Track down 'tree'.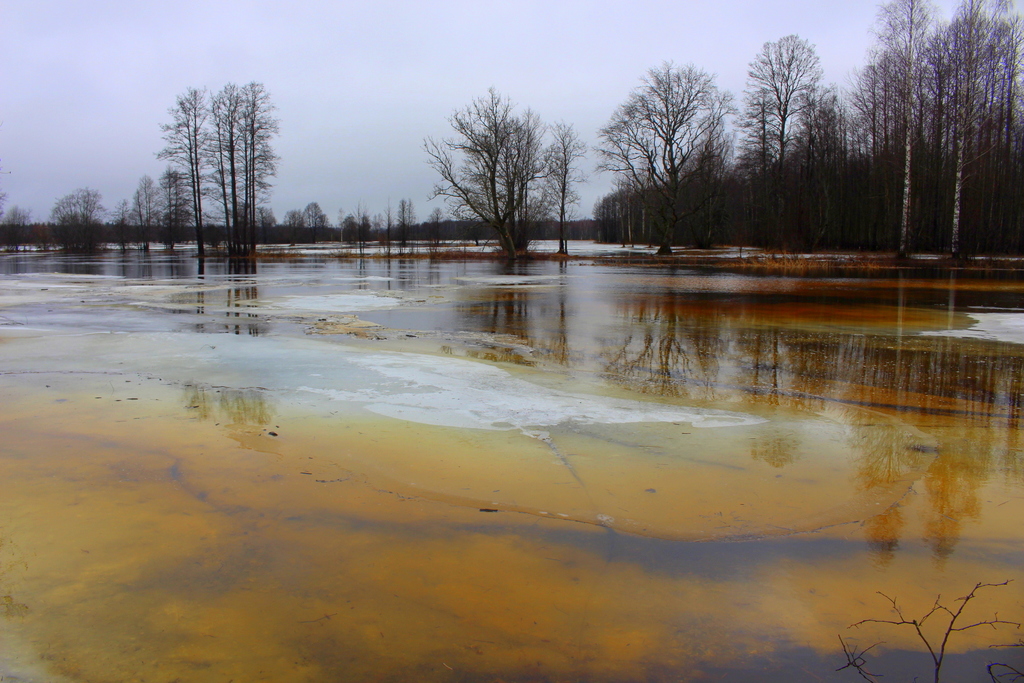
Tracked to <box>447,110,588,270</box>.
